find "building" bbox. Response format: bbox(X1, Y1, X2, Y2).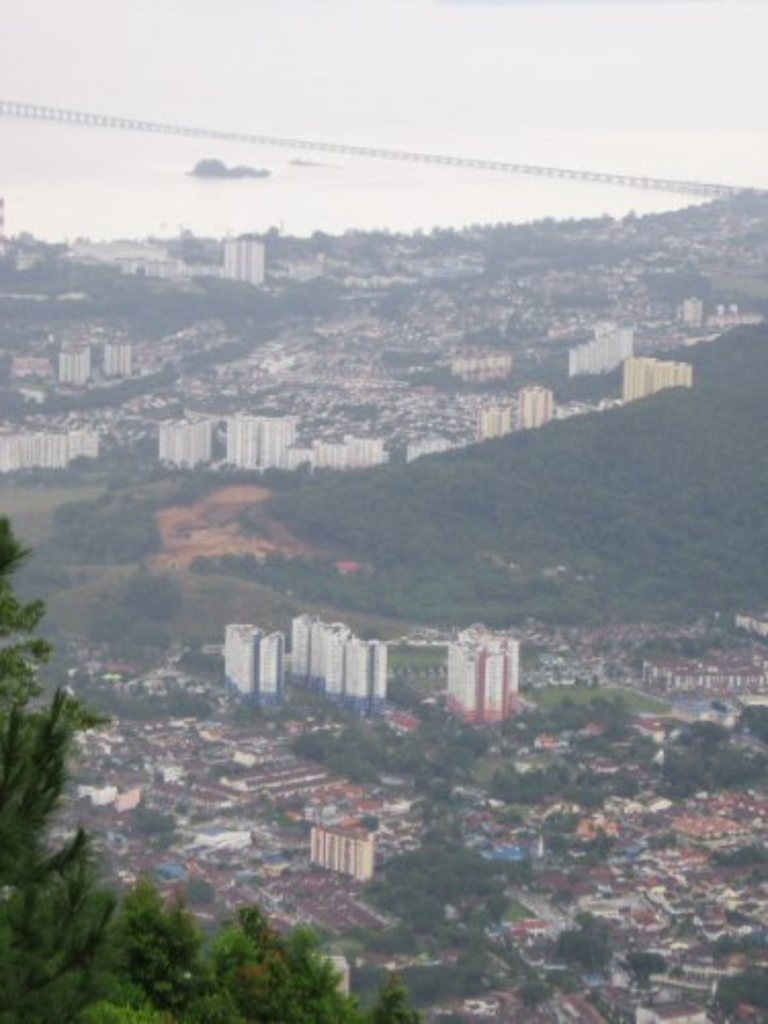
bbox(311, 426, 387, 467).
